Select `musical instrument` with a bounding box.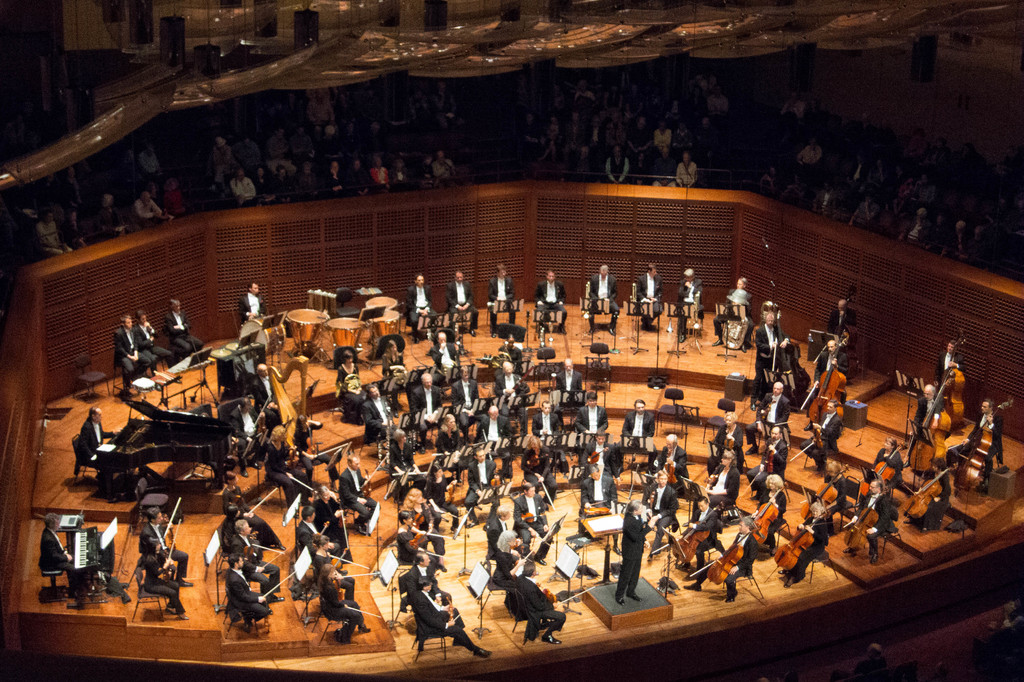
{"x1": 763, "y1": 513, "x2": 824, "y2": 584}.
